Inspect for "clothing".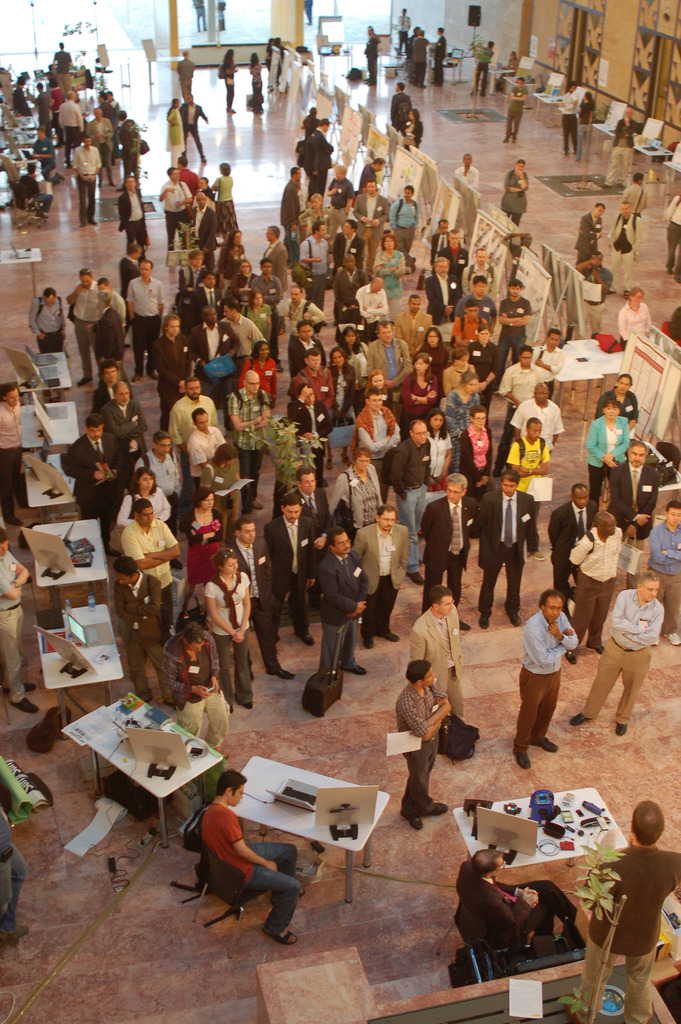
Inspection: {"x1": 505, "y1": 89, "x2": 526, "y2": 136}.
